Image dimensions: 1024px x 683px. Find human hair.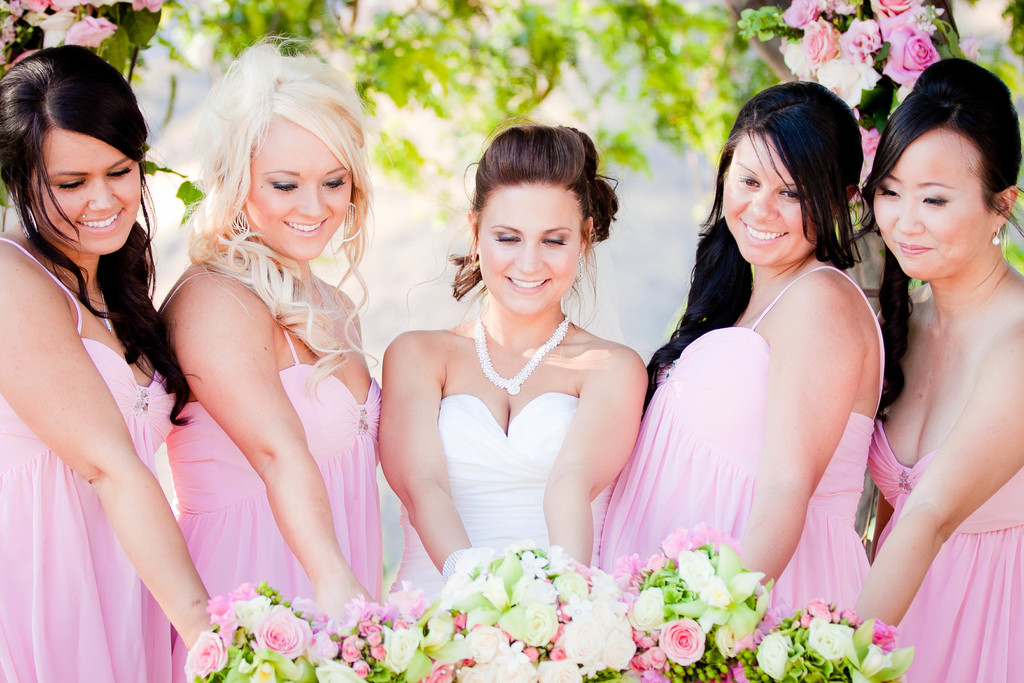
[x1=178, y1=56, x2=367, y2=304].
